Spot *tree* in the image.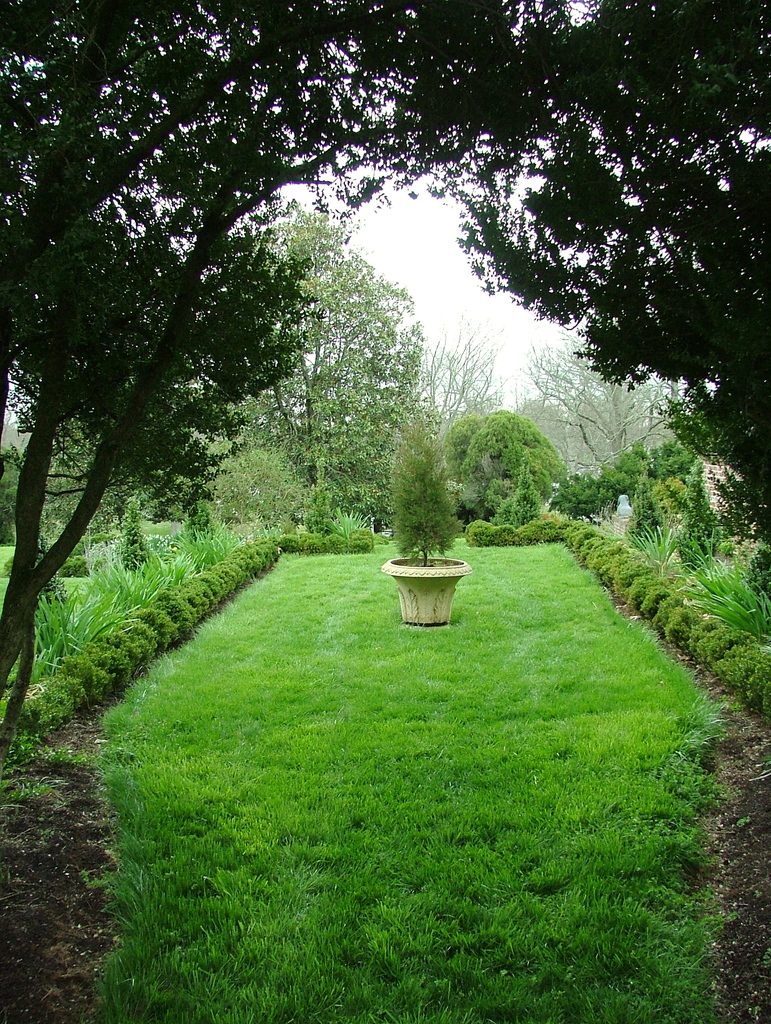
*tree* found at (425, 397, 589, 528).
